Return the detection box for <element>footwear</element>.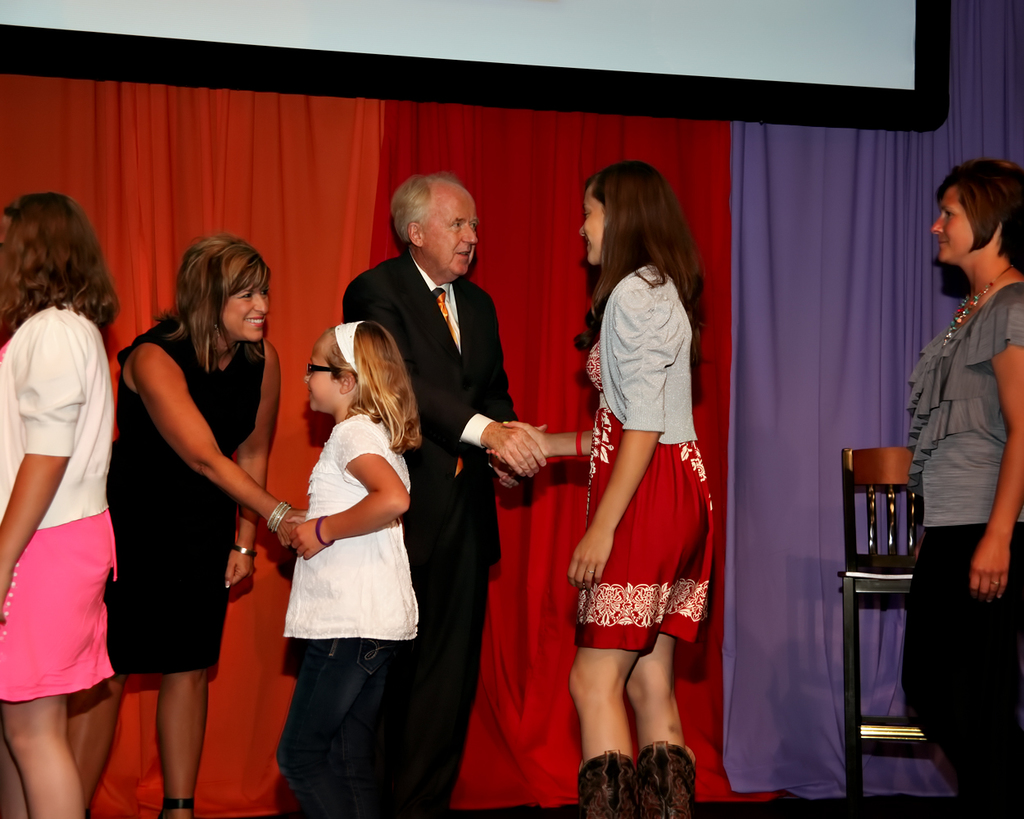
159, 791, 193, 818.
